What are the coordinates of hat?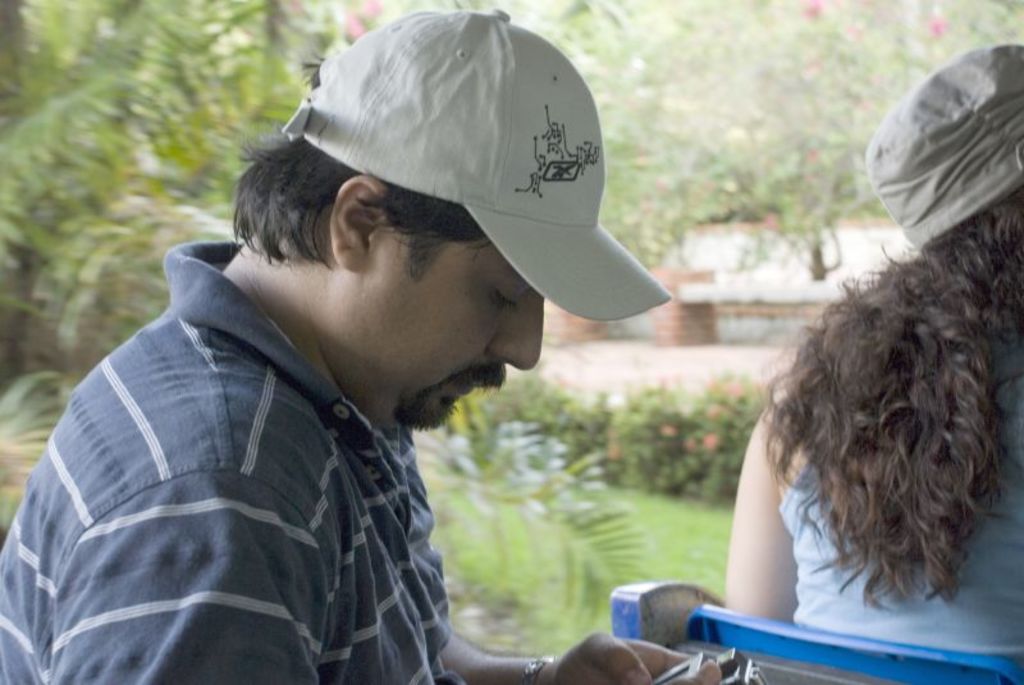
region(867, 42, 1023, 256).
